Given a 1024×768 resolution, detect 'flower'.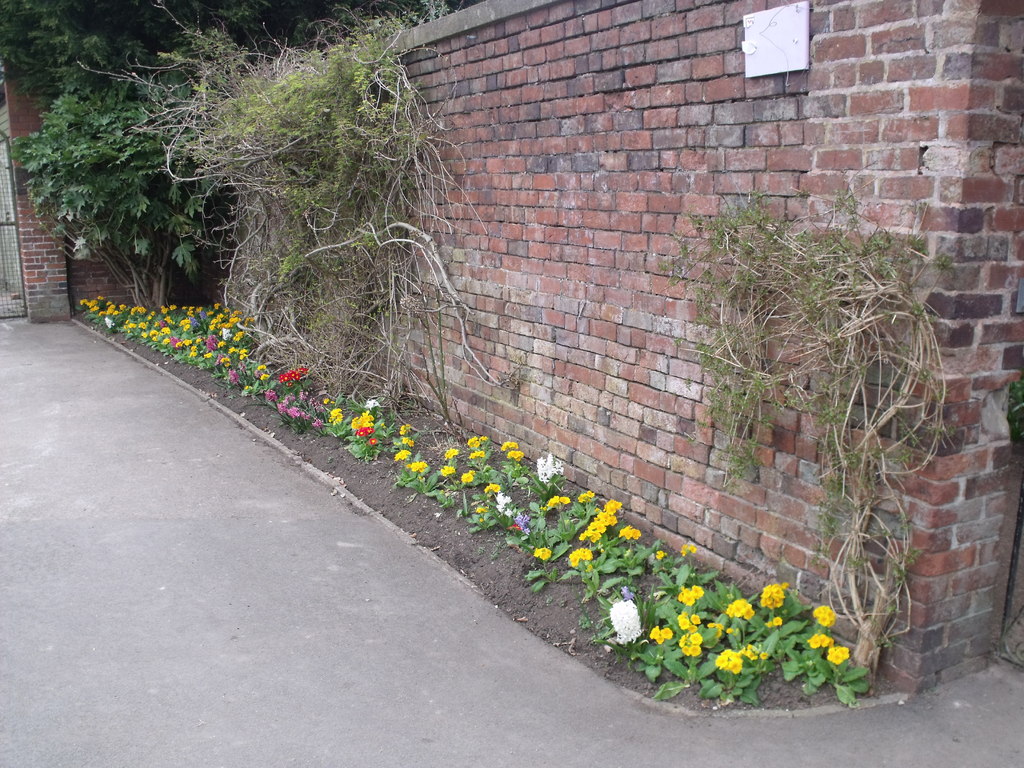
crop(497, 490, 515, 509).
